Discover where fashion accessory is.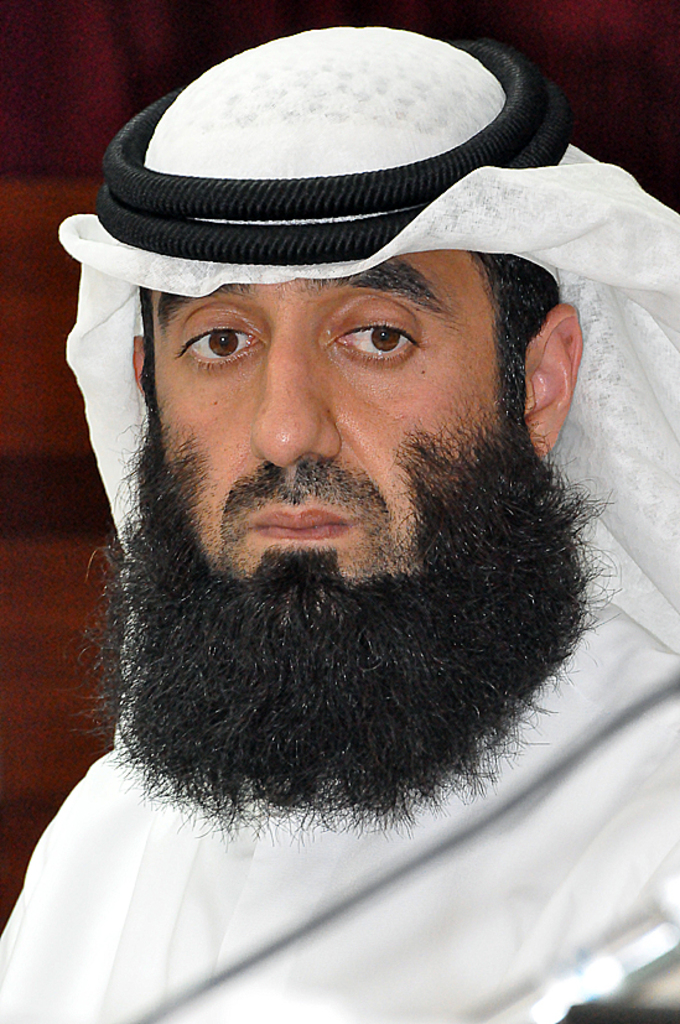
Discovered at 95 38 577 267.
